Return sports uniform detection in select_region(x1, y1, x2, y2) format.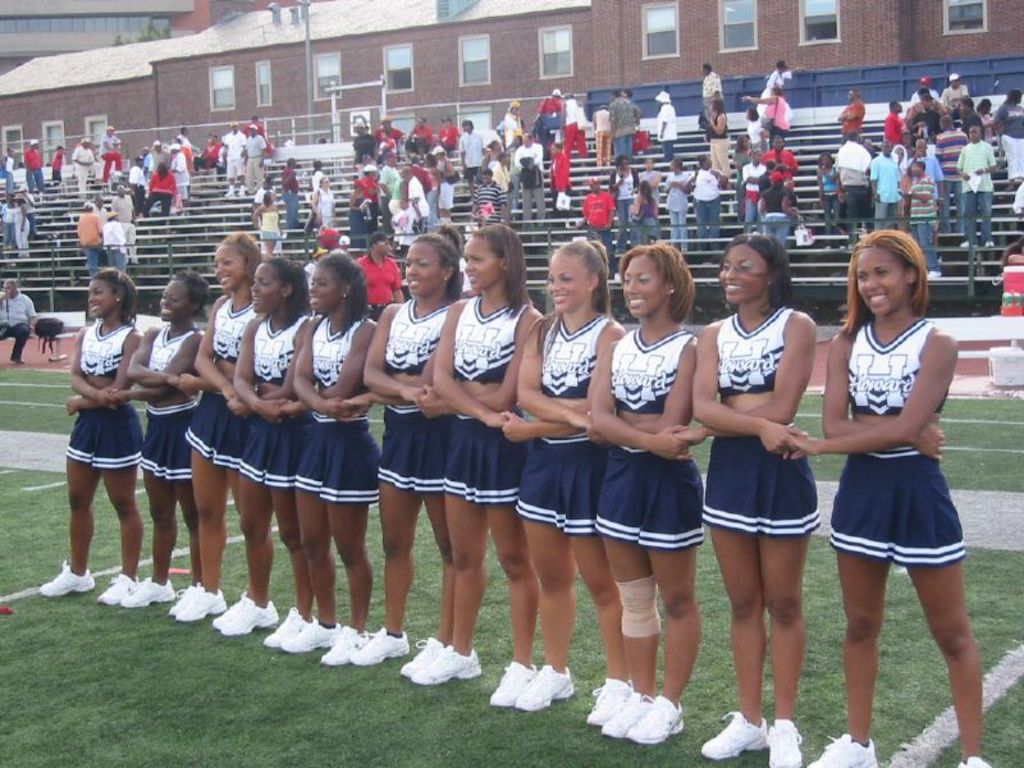
select_region(355, 298, 463, 681).
